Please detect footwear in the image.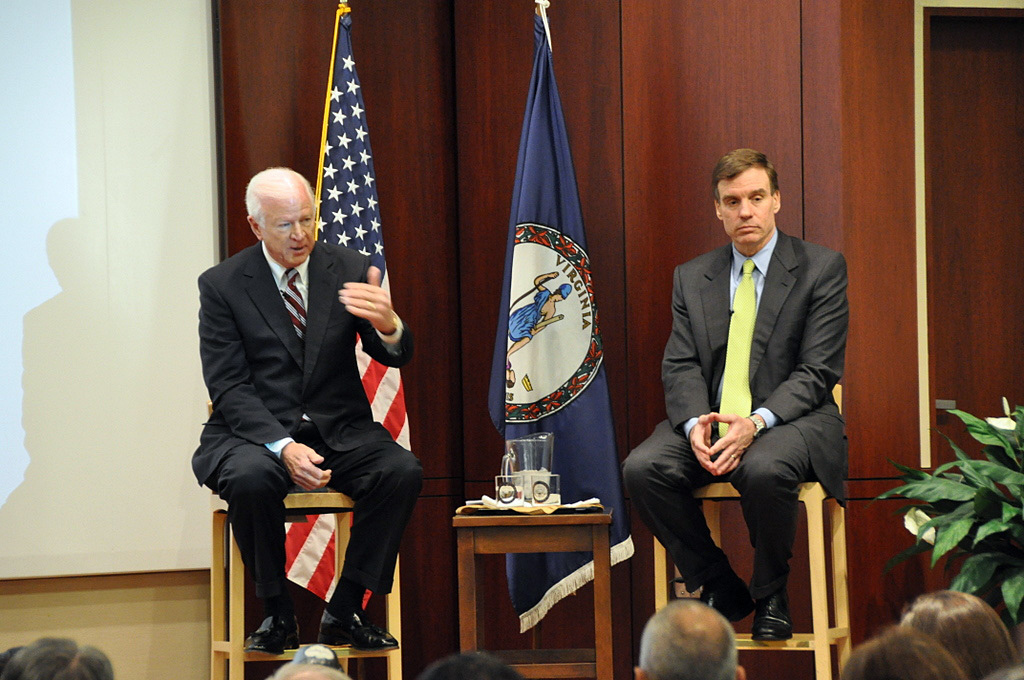
[x1=697, y1=577, x2=746, y2=619].
